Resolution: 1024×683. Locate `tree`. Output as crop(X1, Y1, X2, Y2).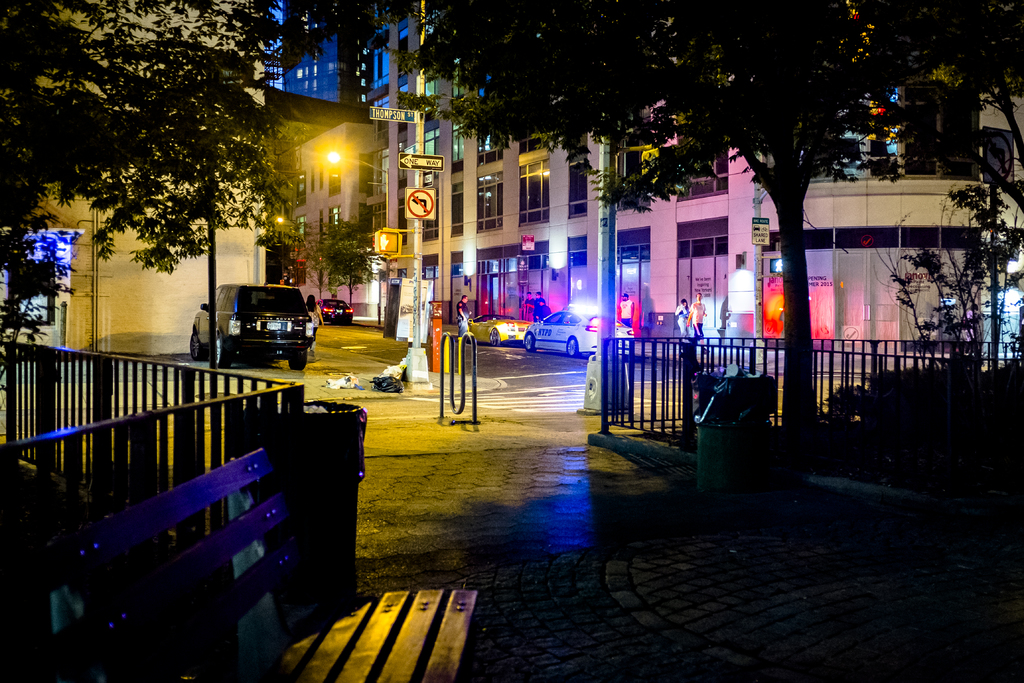
crop(694, 0, 1023, 465).
